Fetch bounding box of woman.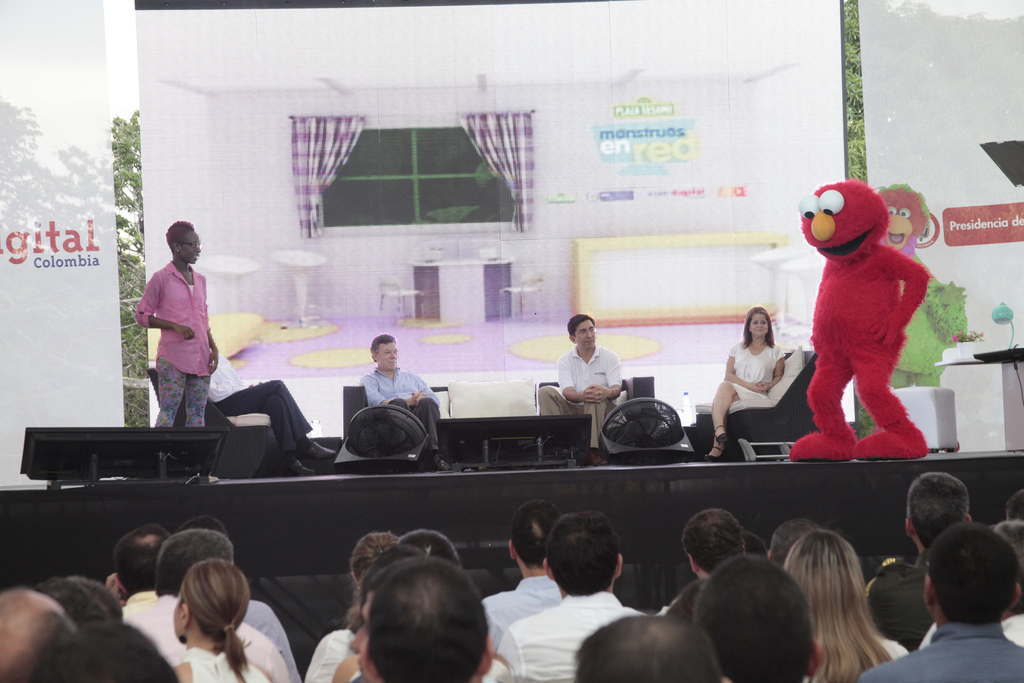
Bbox: rect(138, 215, 220, 427).
